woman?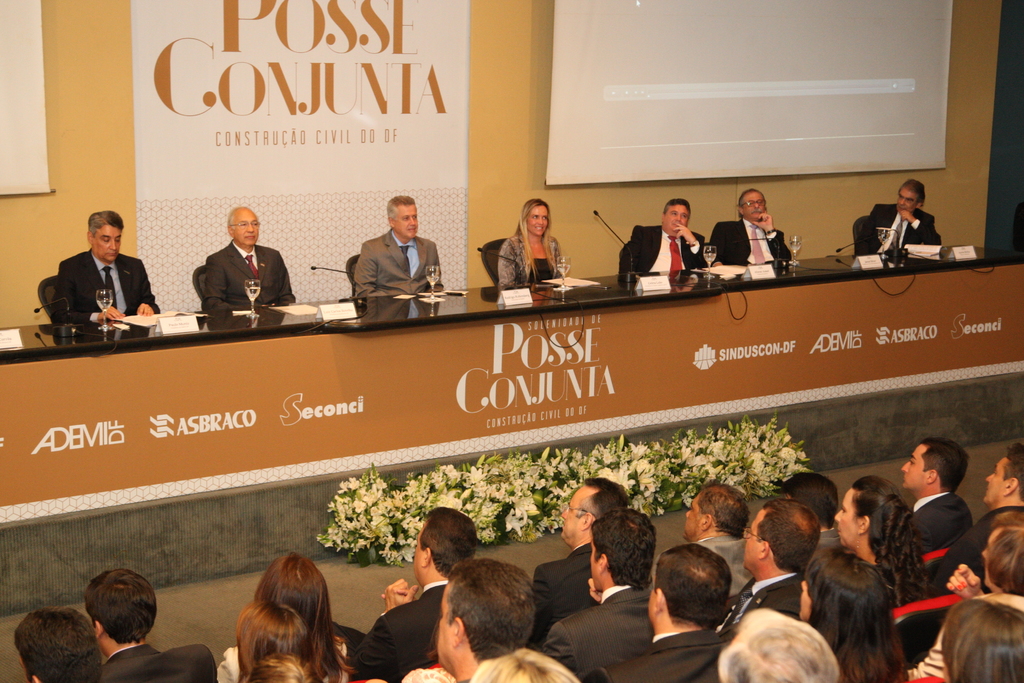
(x1=237, y1=602, x2=316, y2=679)
